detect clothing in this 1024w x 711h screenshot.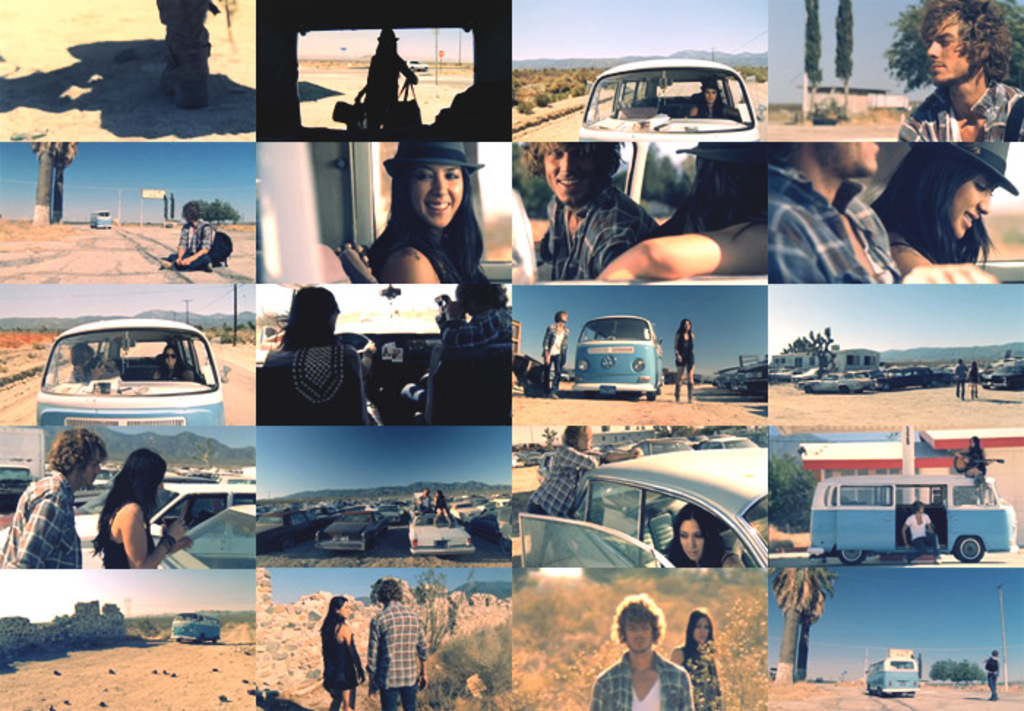
Detection: {"x1": 587, "y1": 651, "x2": 702, "y2": 708}.
